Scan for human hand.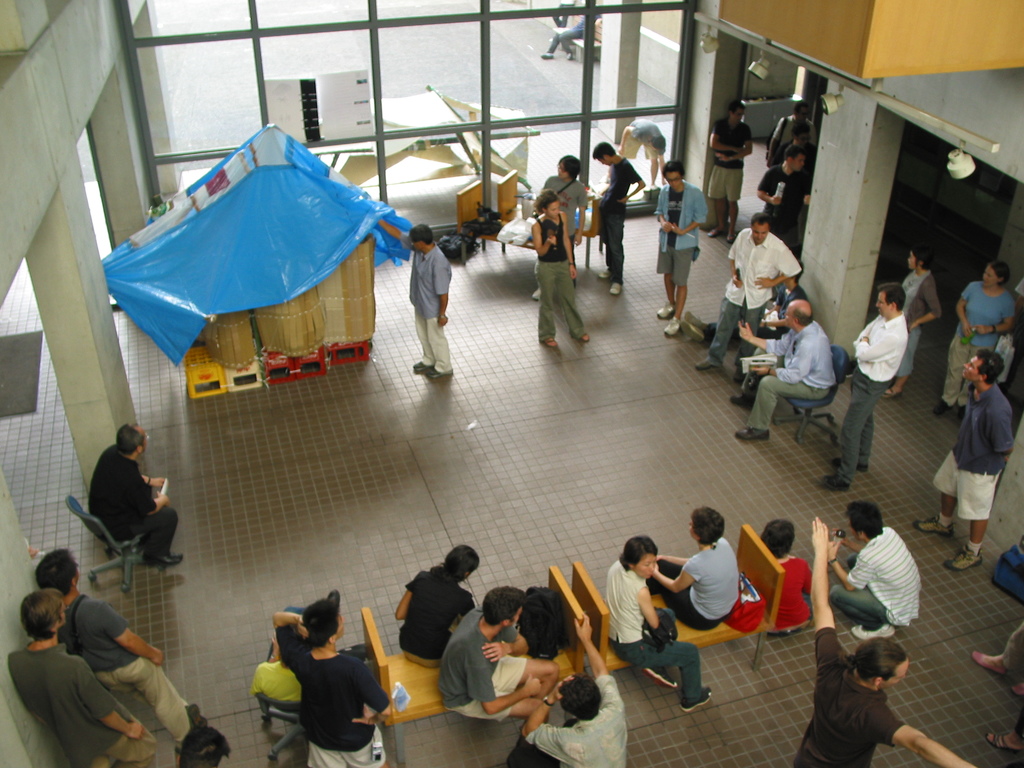
Scan result: [x1=349, y1=703, x2=378, y2=728].
